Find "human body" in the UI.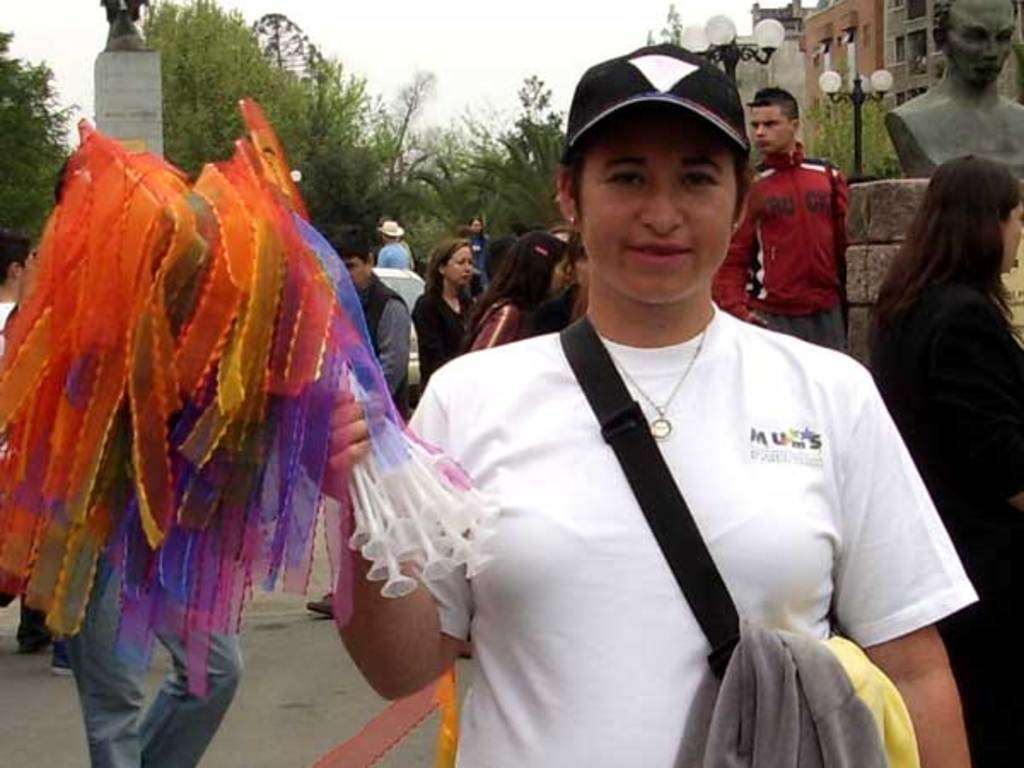
UI element at pyautogui.locateOnScreen(372, 241, 413, 275).
